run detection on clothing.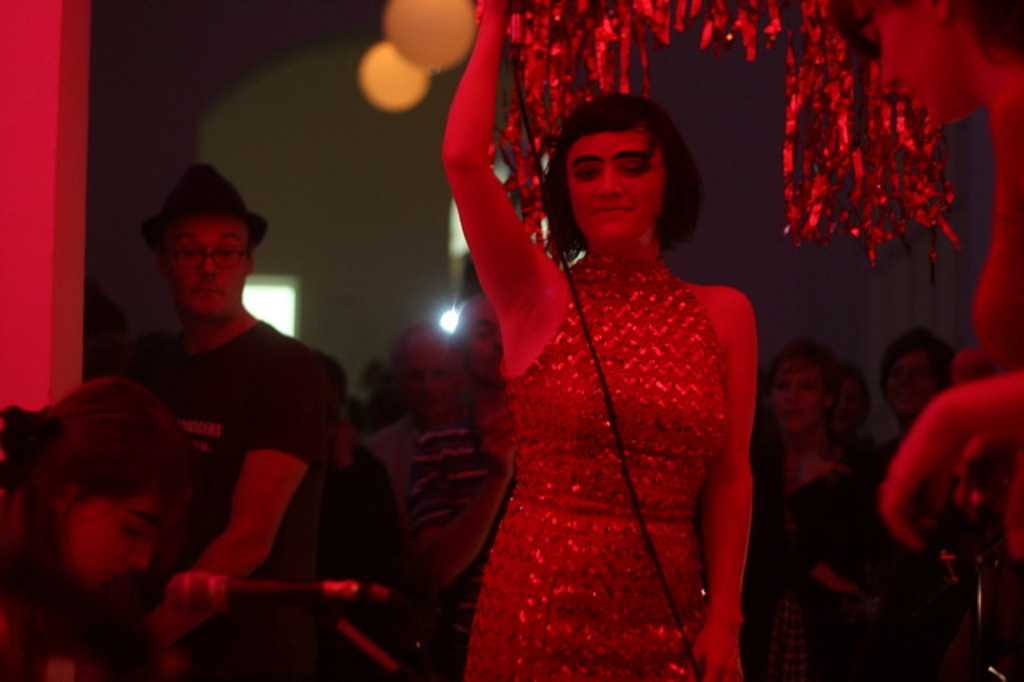
Result: [x1=466, y1=134, x2=754, y2=668].
